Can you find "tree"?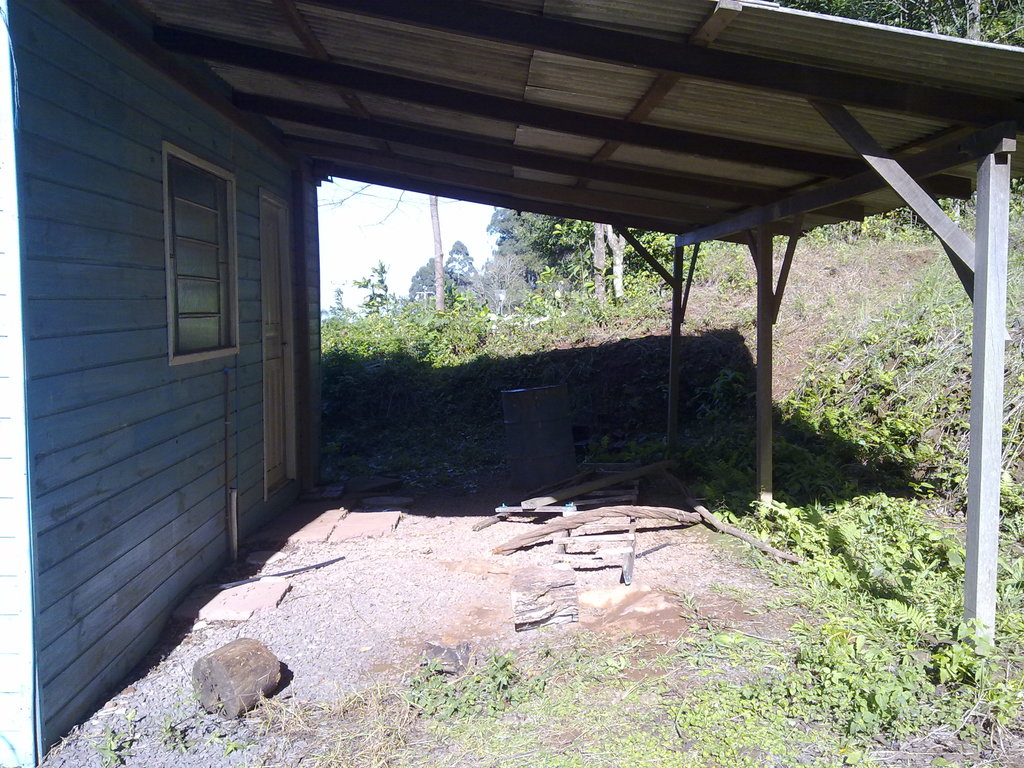
Yes, bounding box: rect(778, 0, 1023, 242).
